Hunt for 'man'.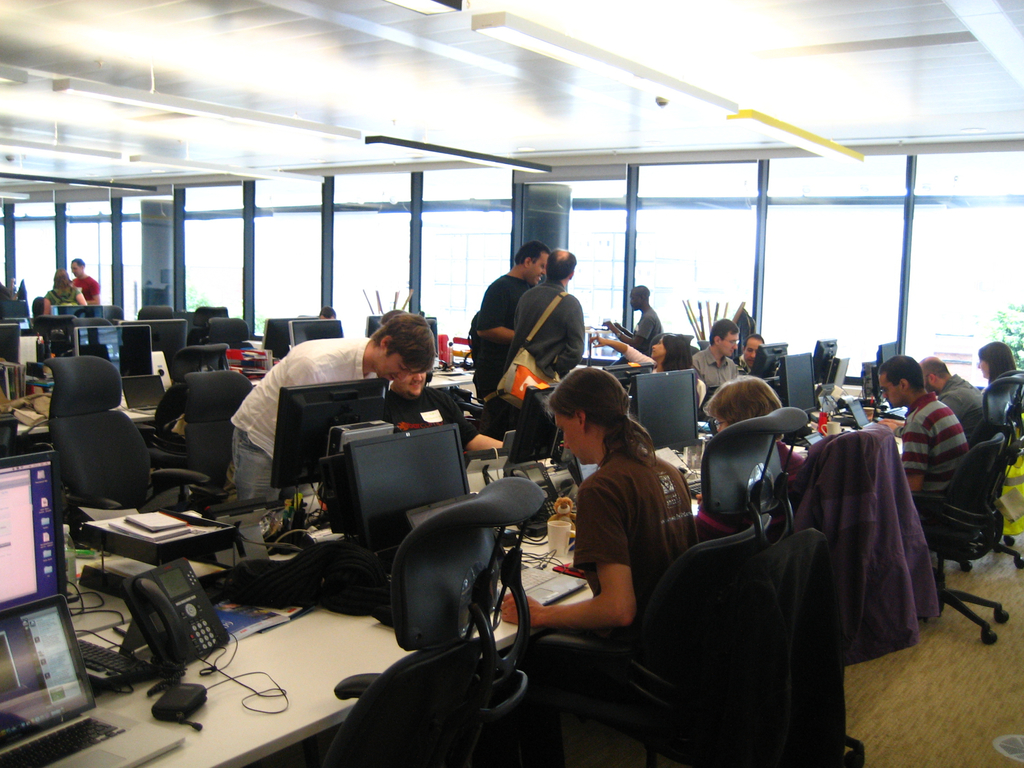
Hunted down at 520 241 579 397.
